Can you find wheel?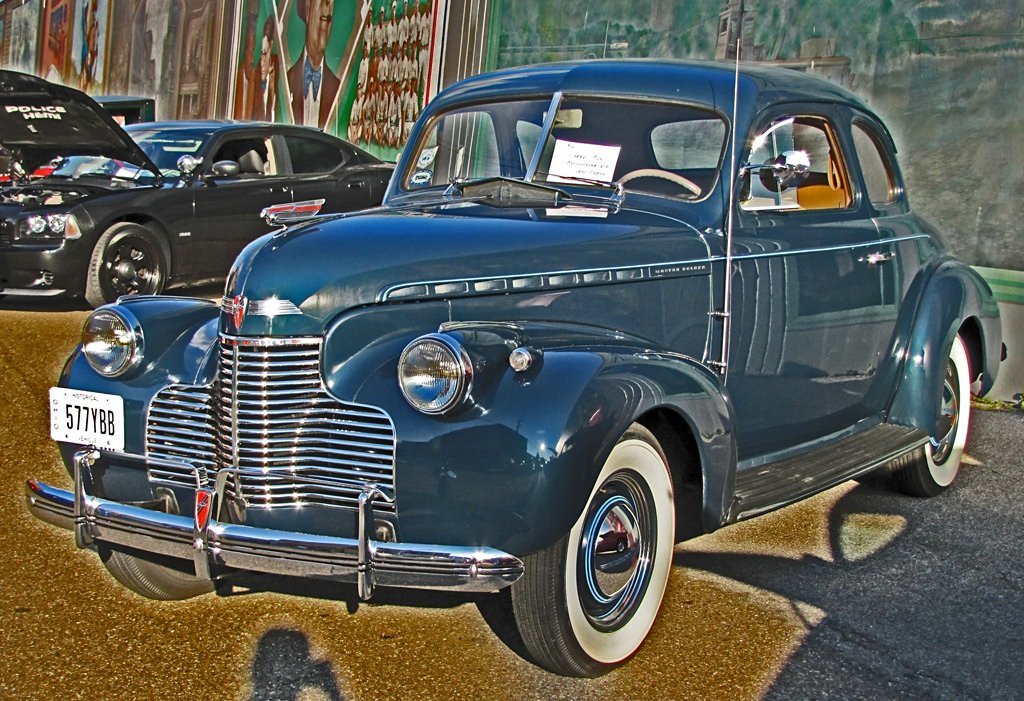
Yes, bounding box: 97:541:230:600.
